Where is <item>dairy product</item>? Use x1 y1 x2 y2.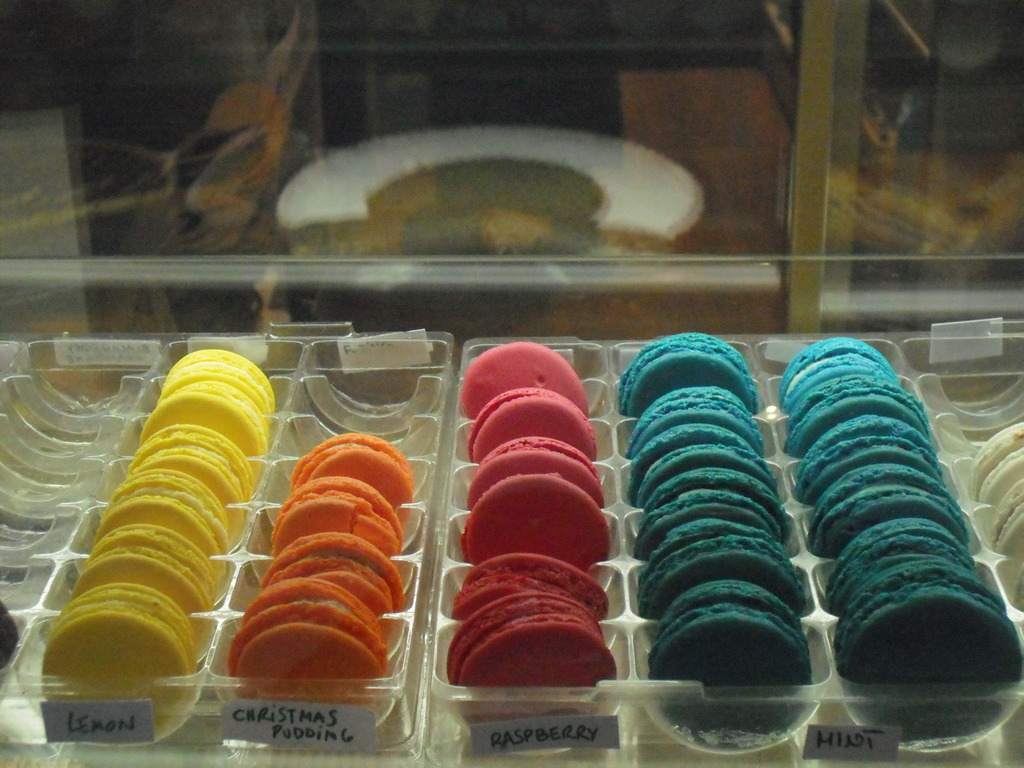
292 441 415 511.
